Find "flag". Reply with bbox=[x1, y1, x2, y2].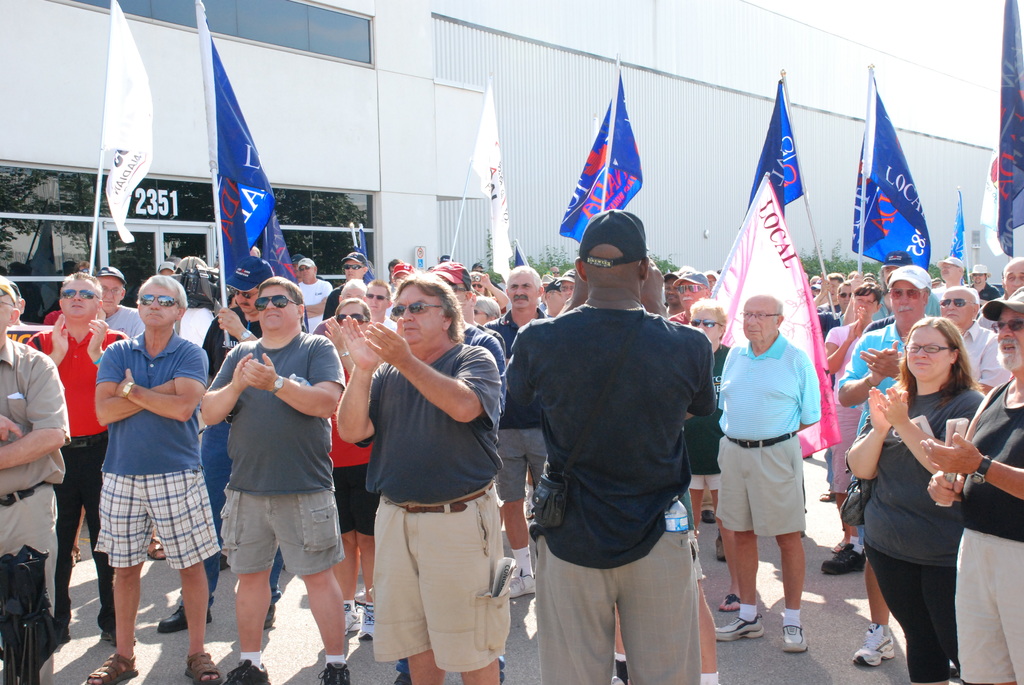
bbox=[977, 0, 1023, 261].
